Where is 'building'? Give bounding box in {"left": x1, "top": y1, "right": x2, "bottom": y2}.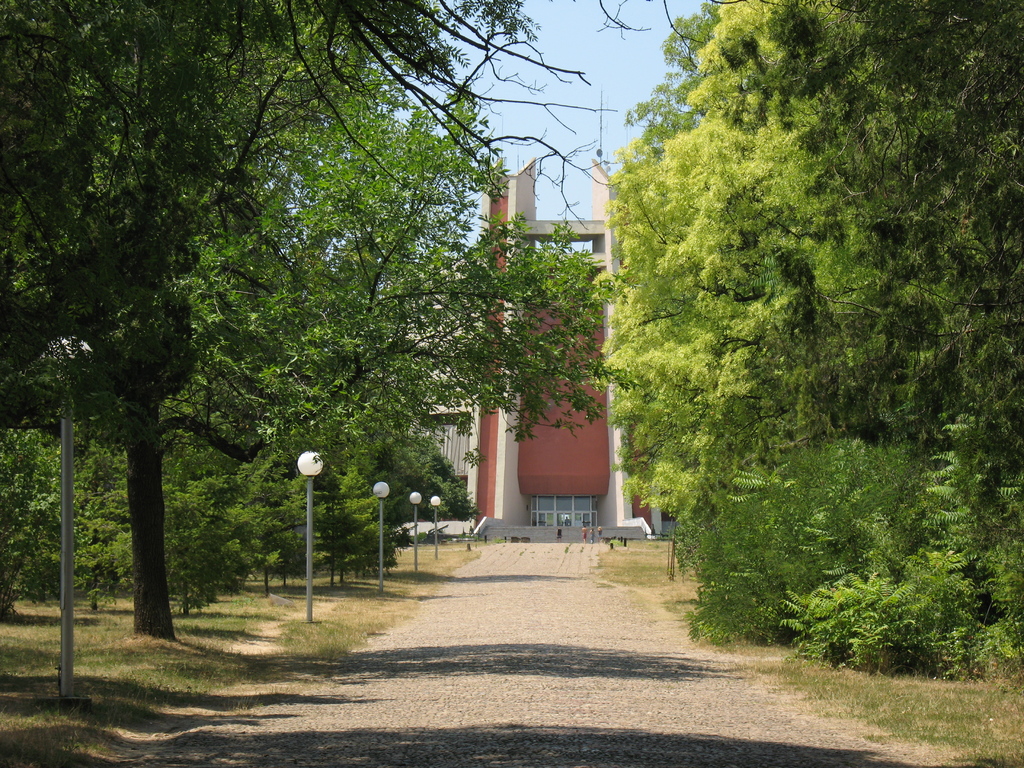
{"left": 406, "top": 157, "right": 662, "bottom": 548}.
